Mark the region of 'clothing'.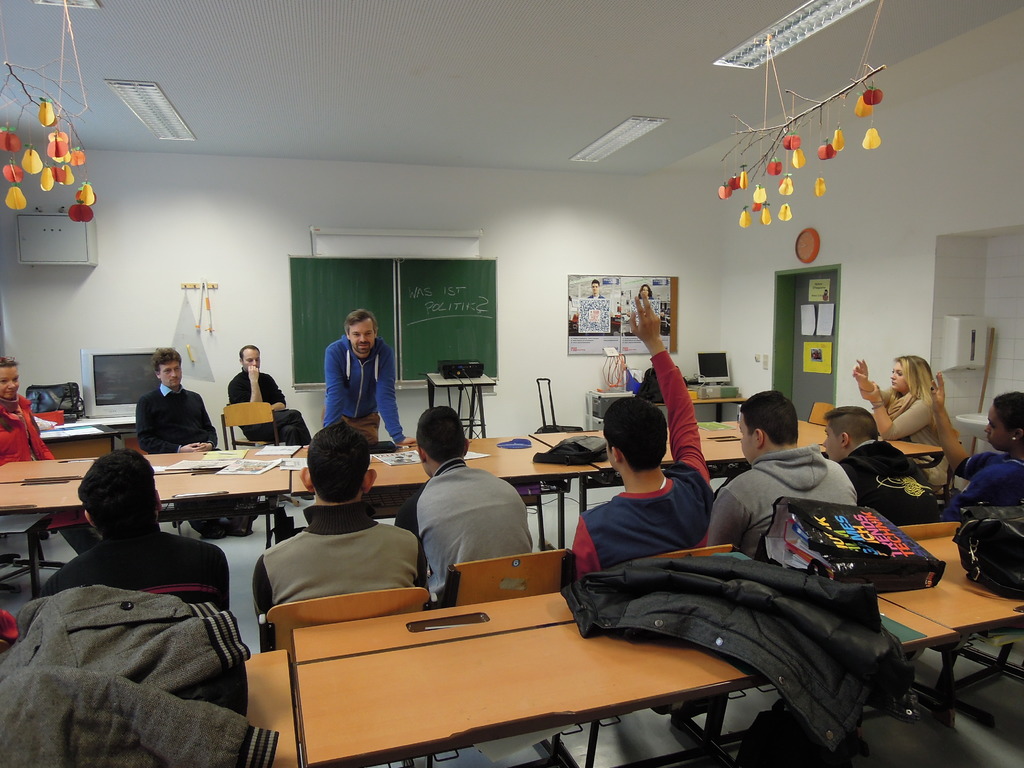
Region: {"left": 566, "top": 340, "right": 709, "bottom": 557}.
